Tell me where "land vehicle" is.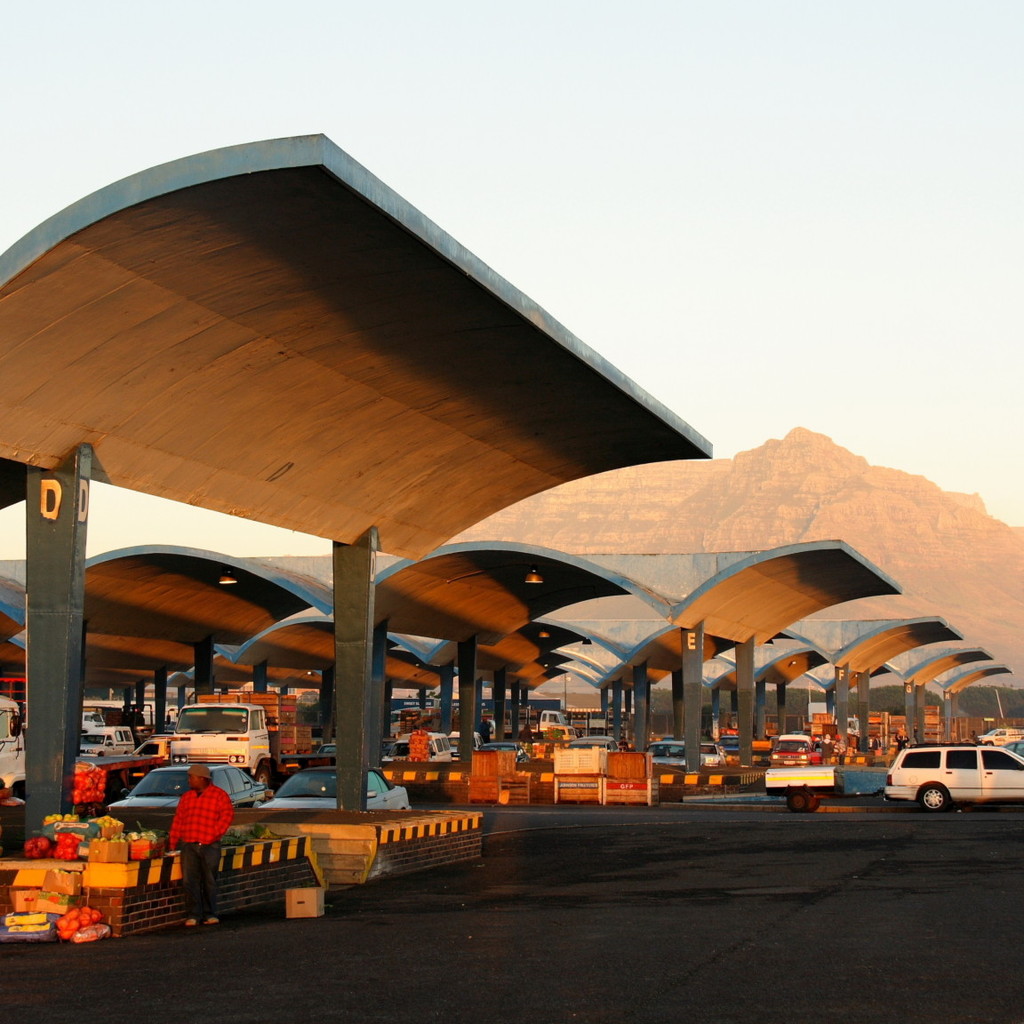
"land vehicle" is at x1=791, y1=725, x2=806, y2=736.
